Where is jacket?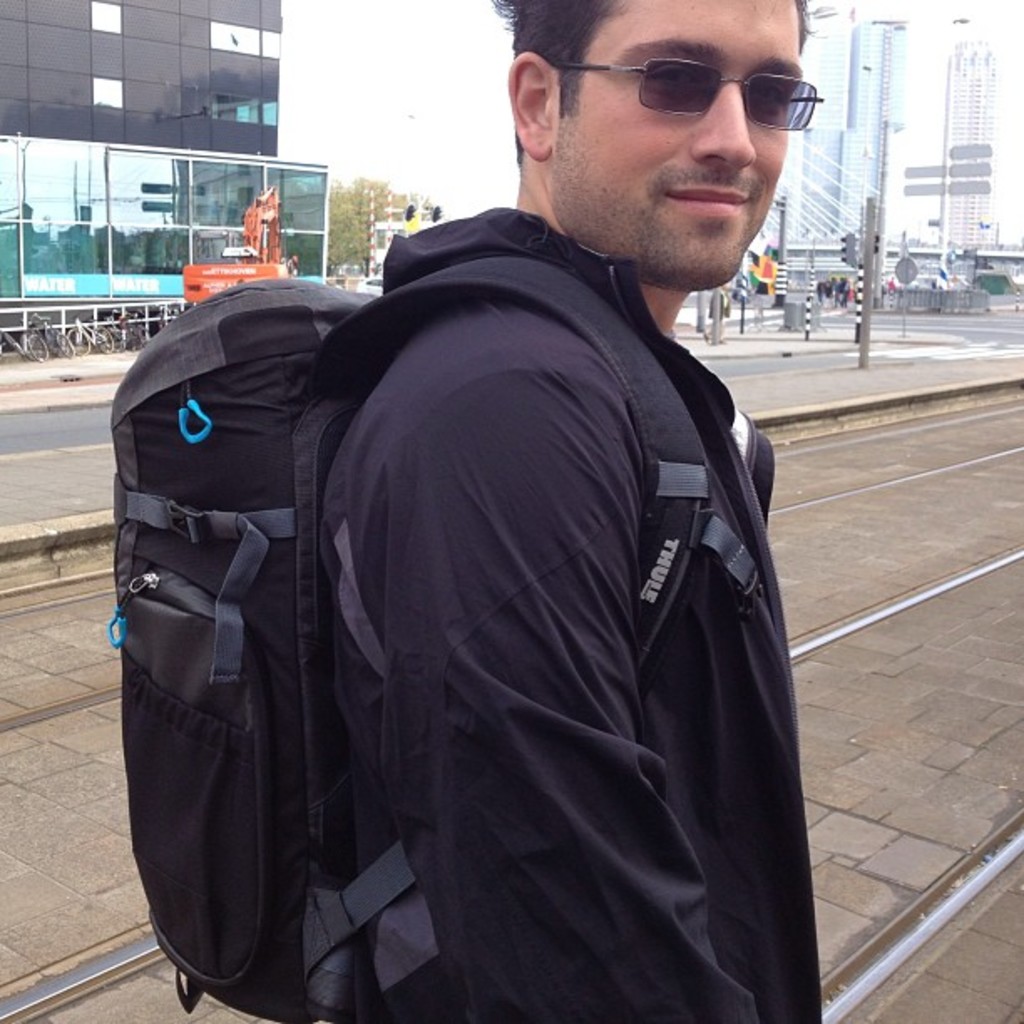
169,70,837,1023.
